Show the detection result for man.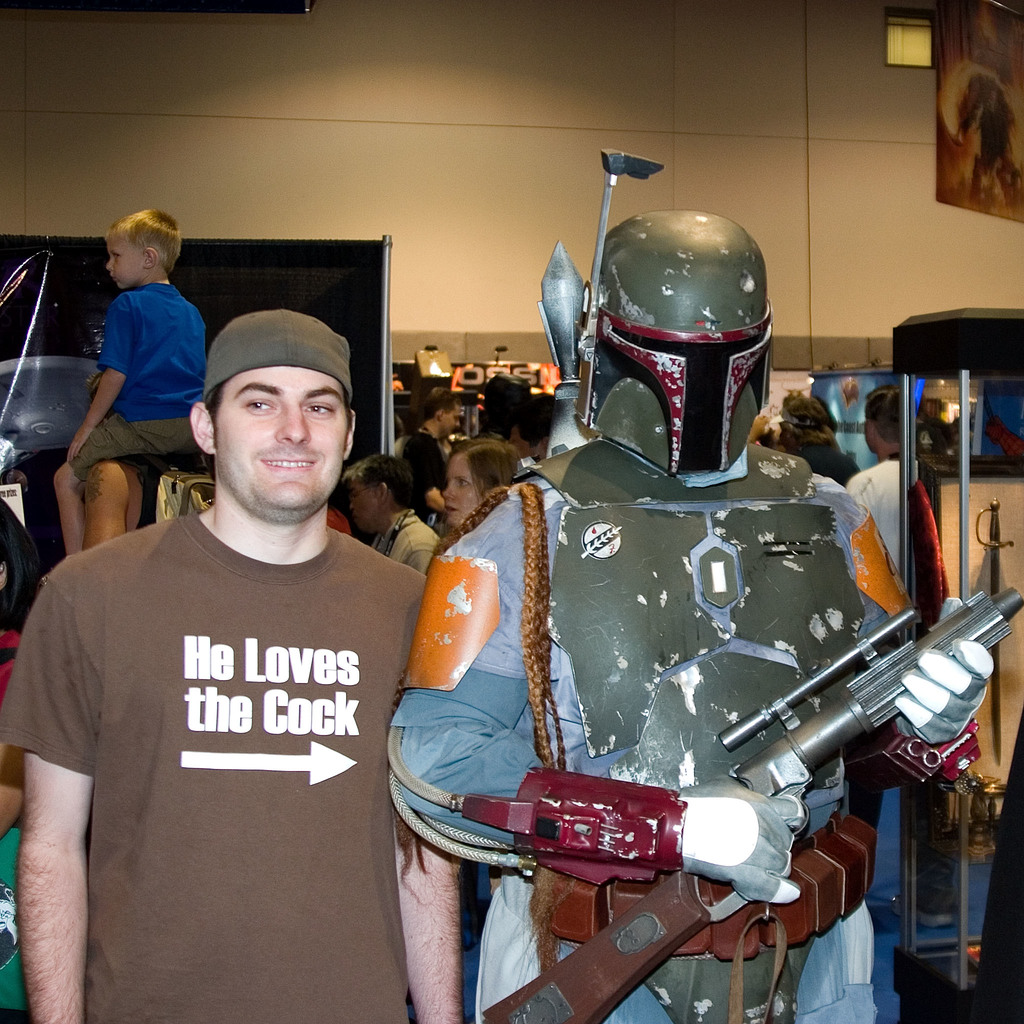
l=396, t=386, r=465, b=522.
